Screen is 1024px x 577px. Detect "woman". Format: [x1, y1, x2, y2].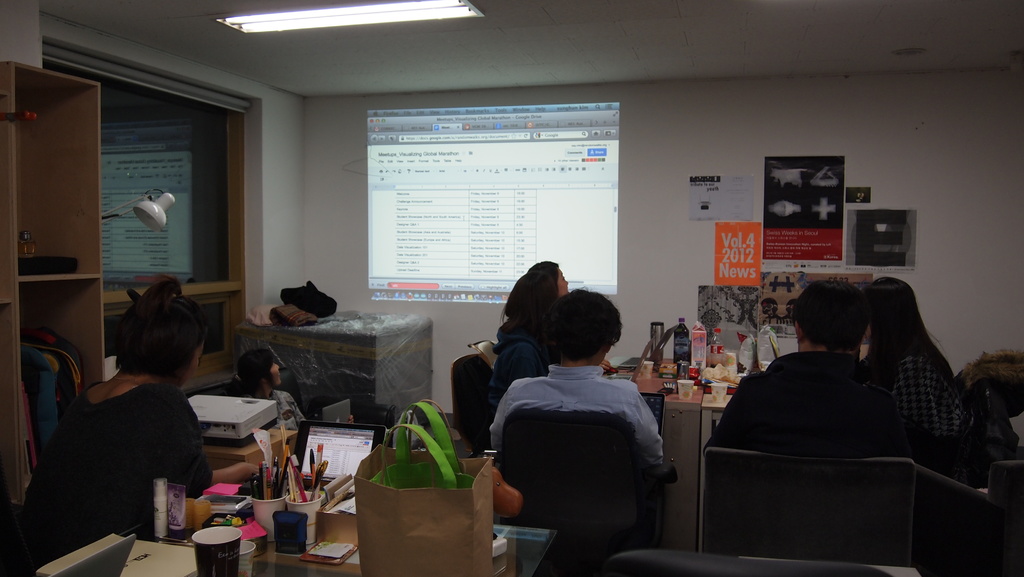
[24, 269, 232, 557].
